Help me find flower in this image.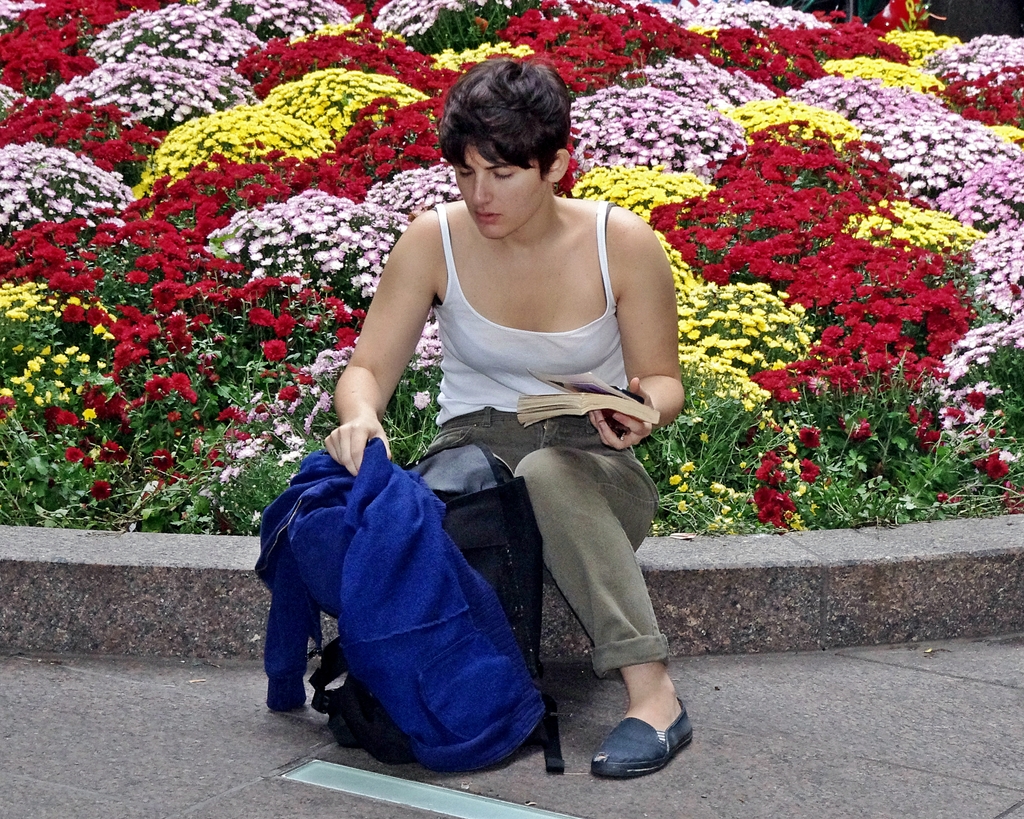
Found it: {"x1": 150, "y1": 448, "x2": 178, "y2": 472}.
